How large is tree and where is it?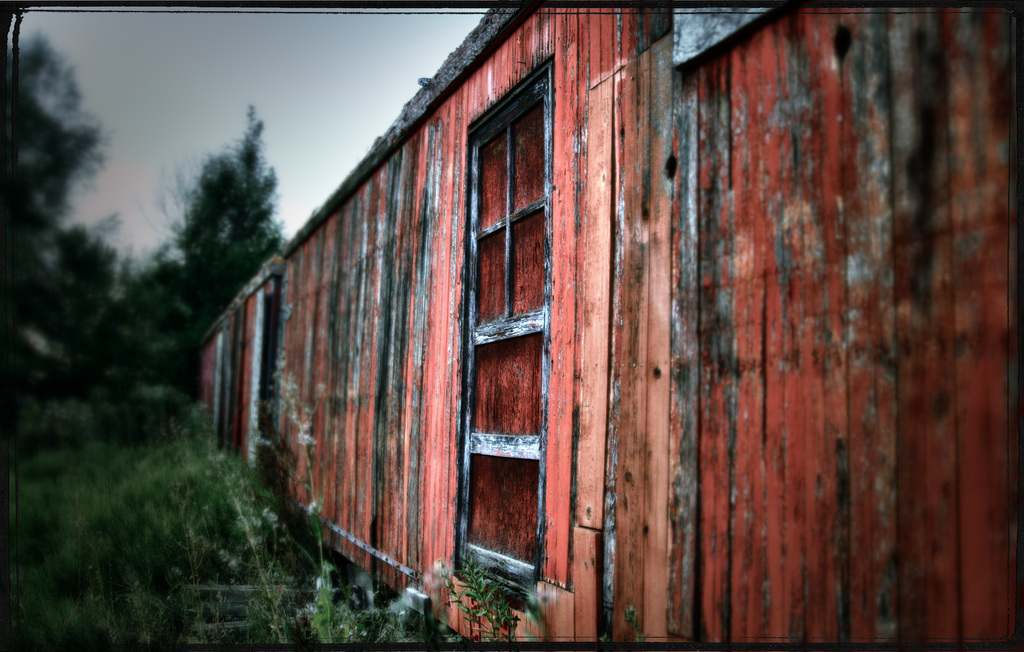
Bounding box: [0, 31, 118, 400].
